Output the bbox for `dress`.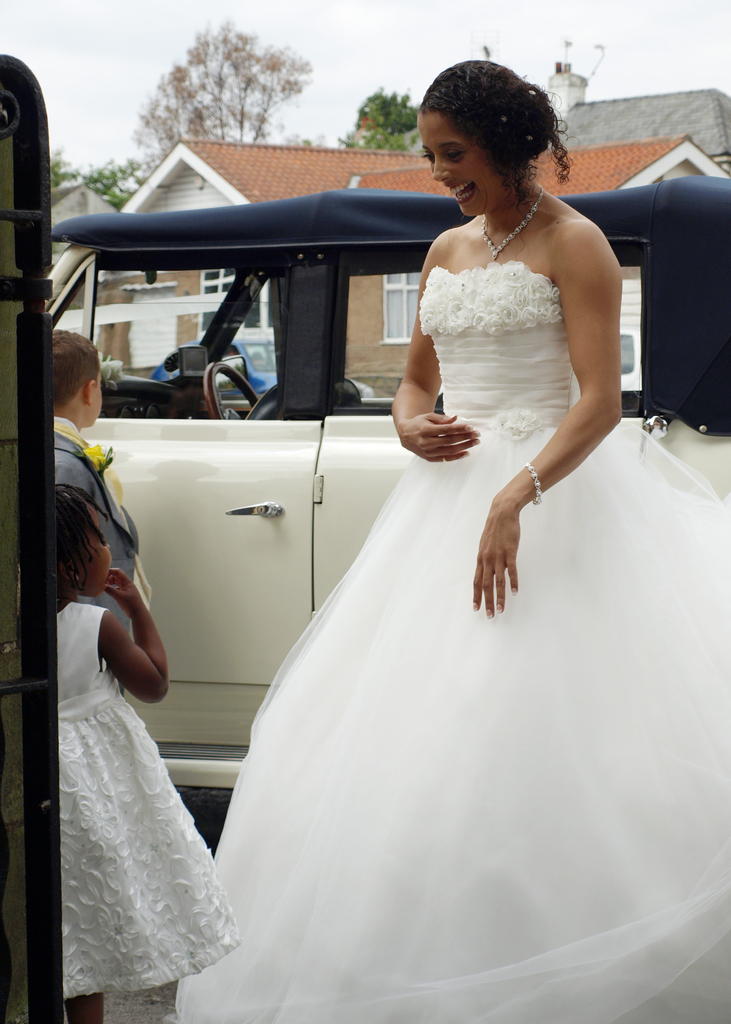
(57, 602, 236, 998).
